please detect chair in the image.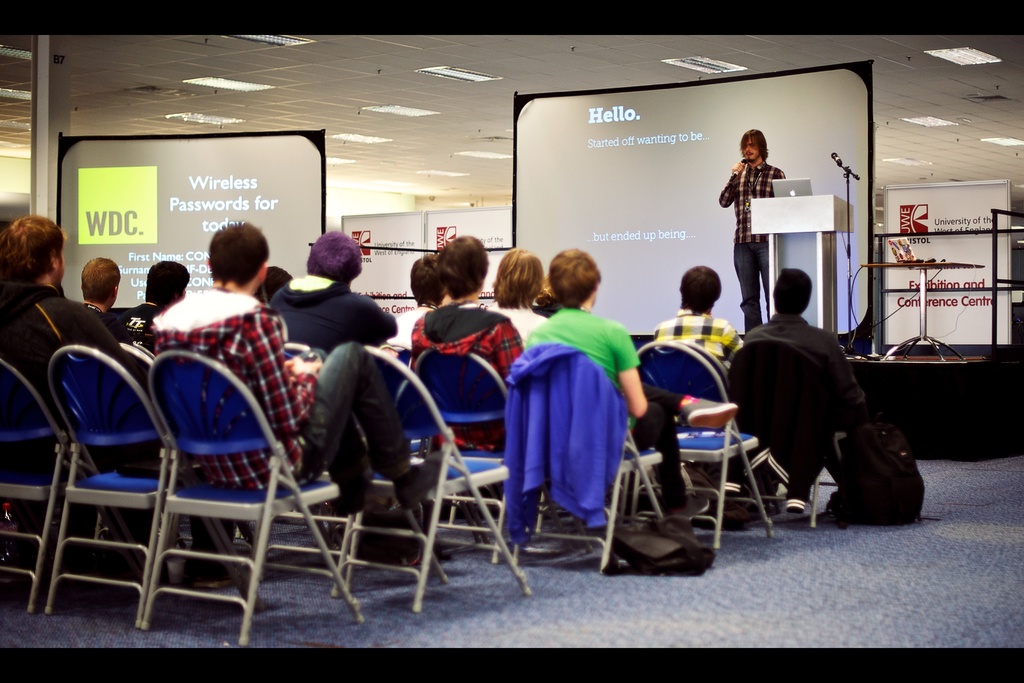
[412, 342, 620, 566].
